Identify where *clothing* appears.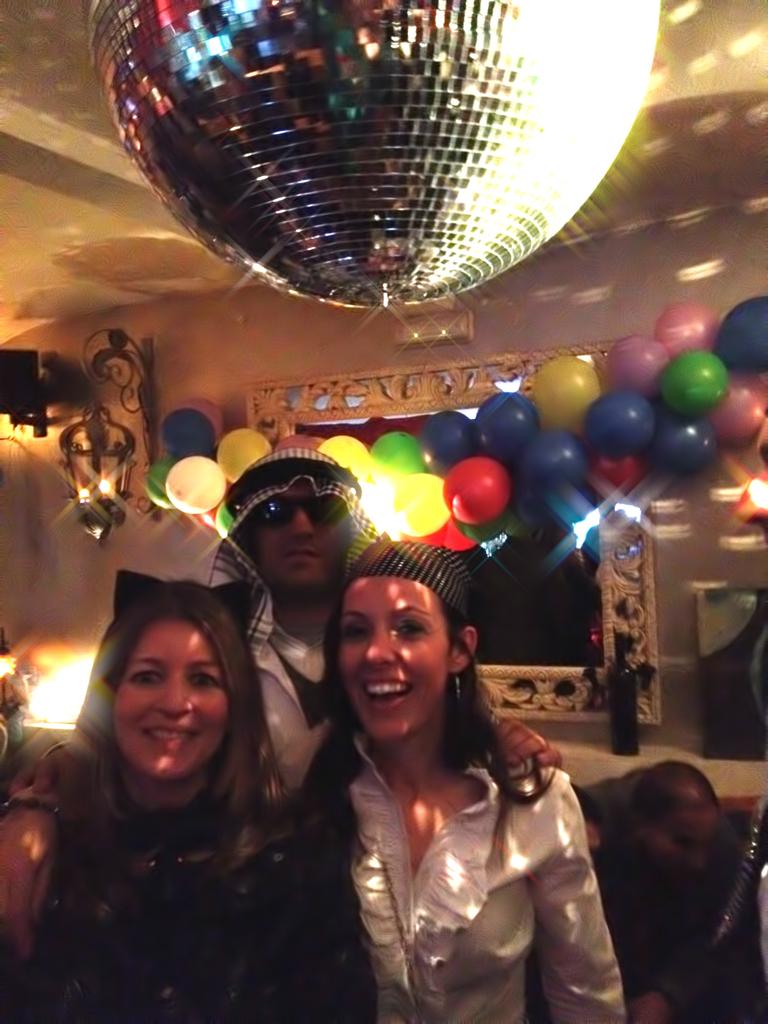
Appears at locate(0, 743, 360, 1023).
